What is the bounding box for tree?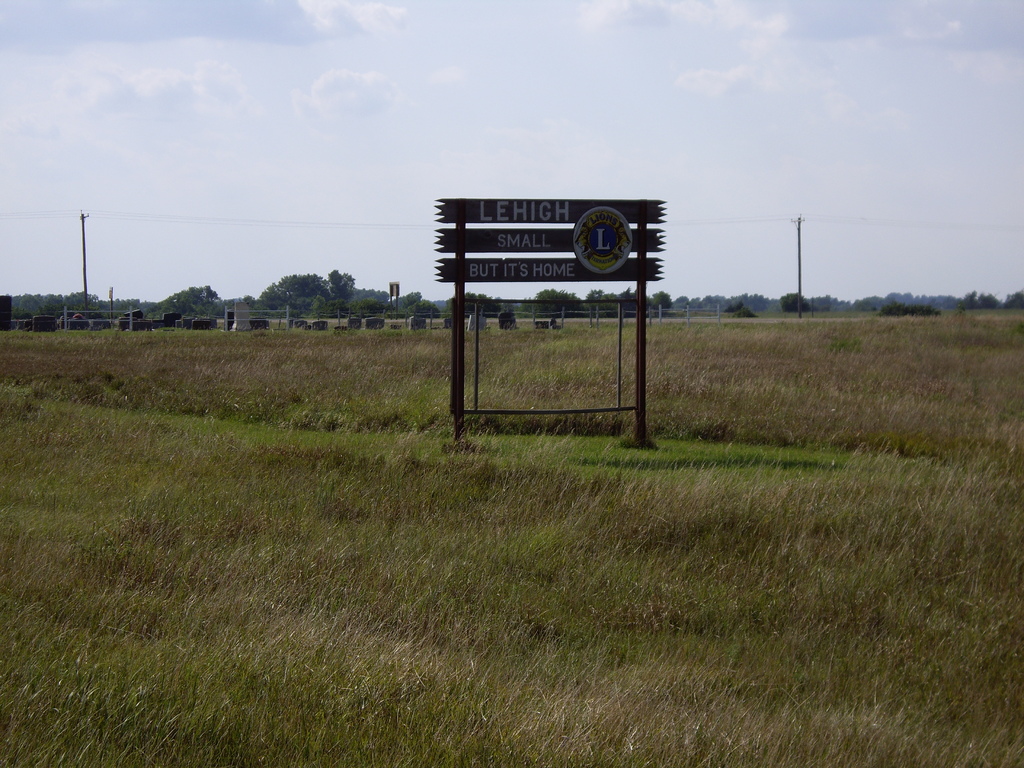
box(154, 280, 230, 319).
